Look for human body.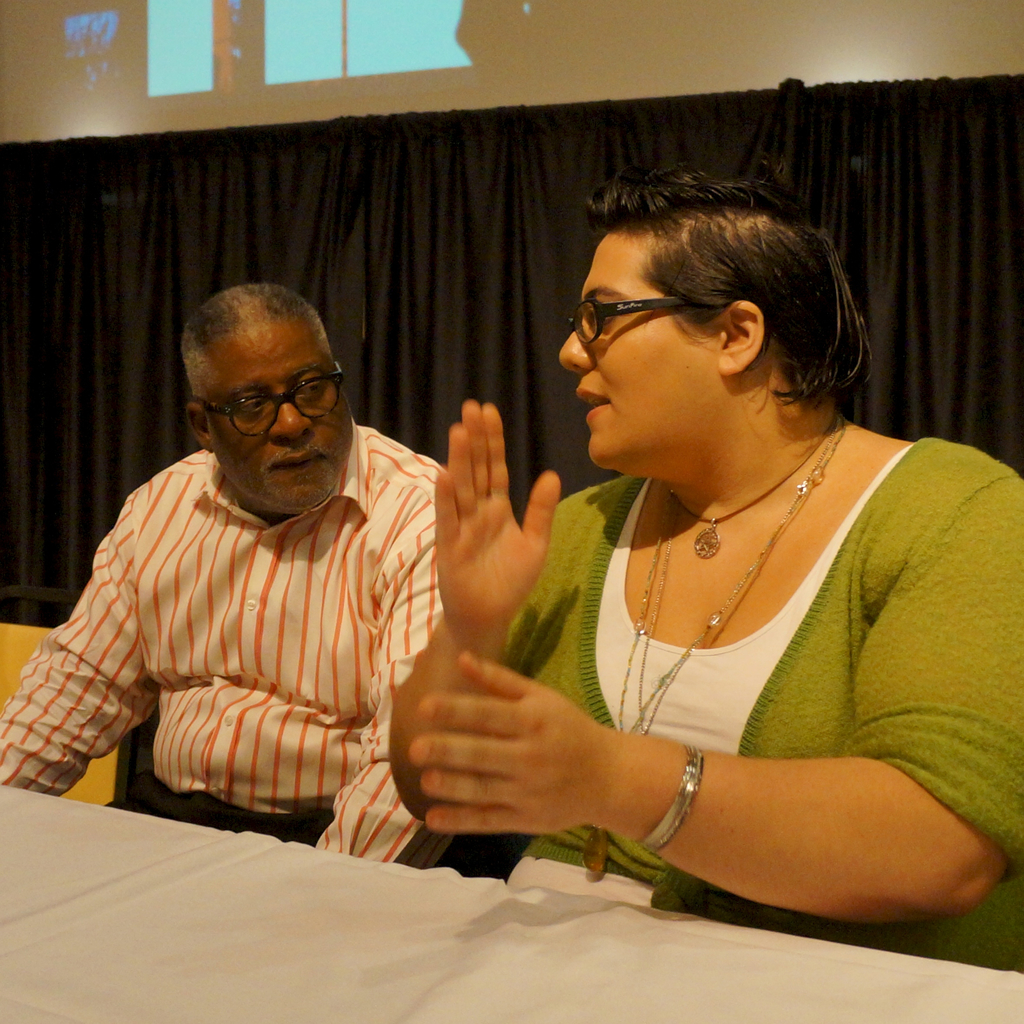
Found: select_region(32, 307, 491, 860).
